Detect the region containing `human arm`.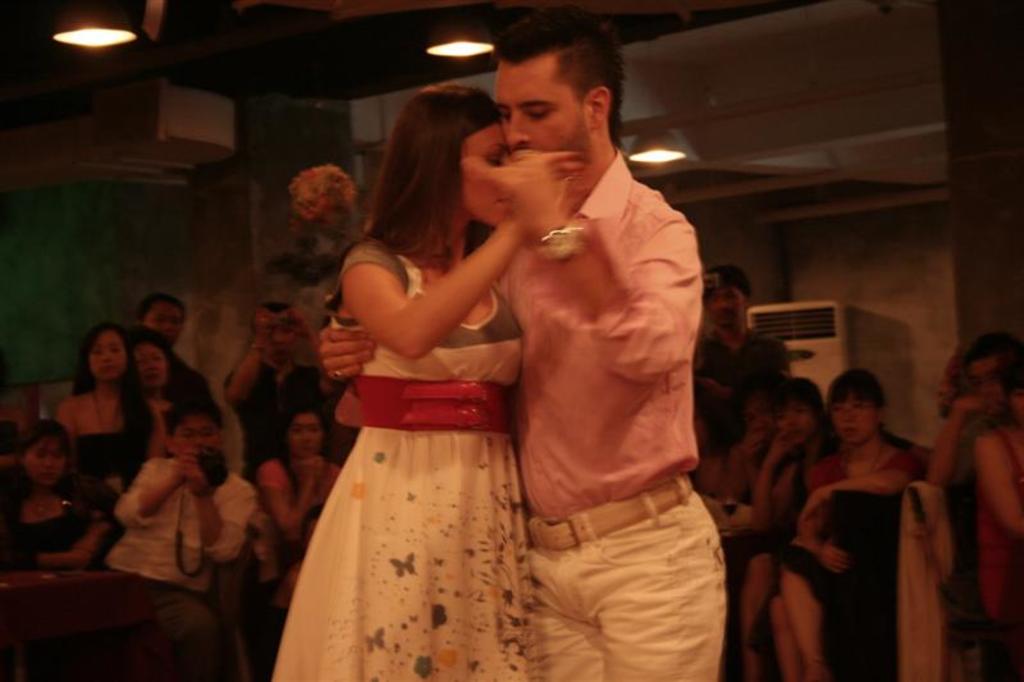
crop(732, 431, 767, 499).
